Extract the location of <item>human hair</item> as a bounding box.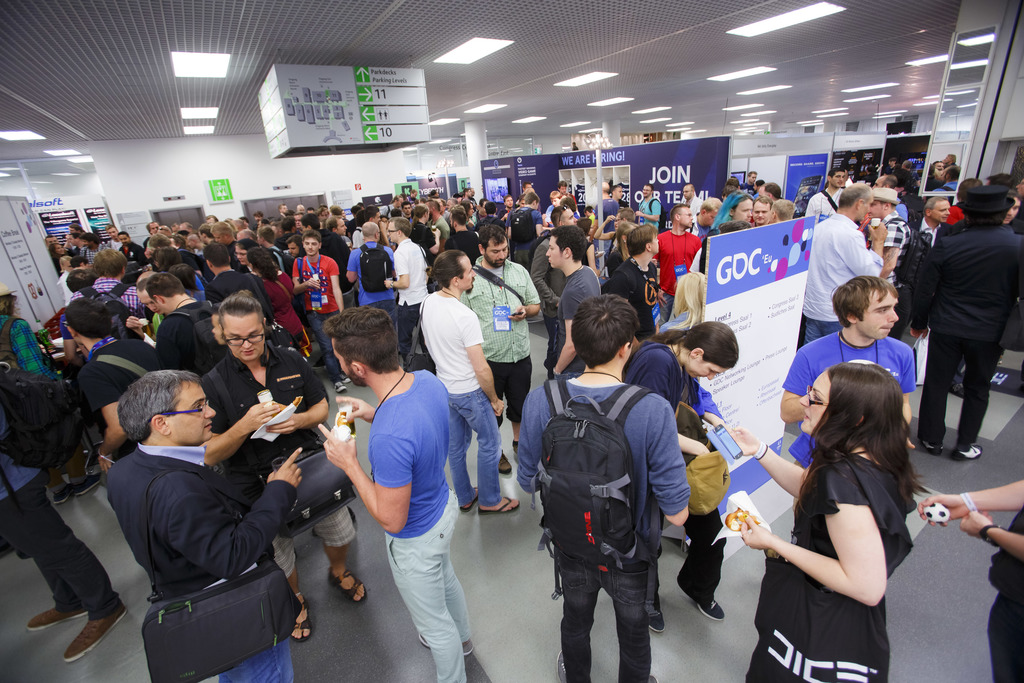
(left=390, top=214, right=410, bottom=245).
